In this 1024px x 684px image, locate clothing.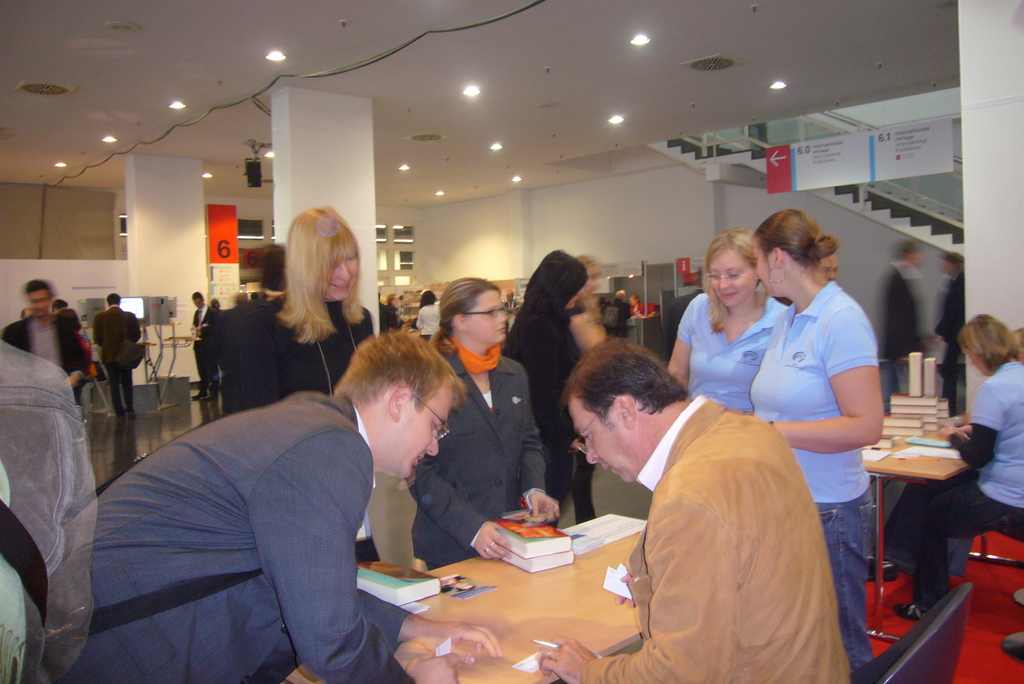
Bounding box: bbox=[933, 275, 970, 413].
